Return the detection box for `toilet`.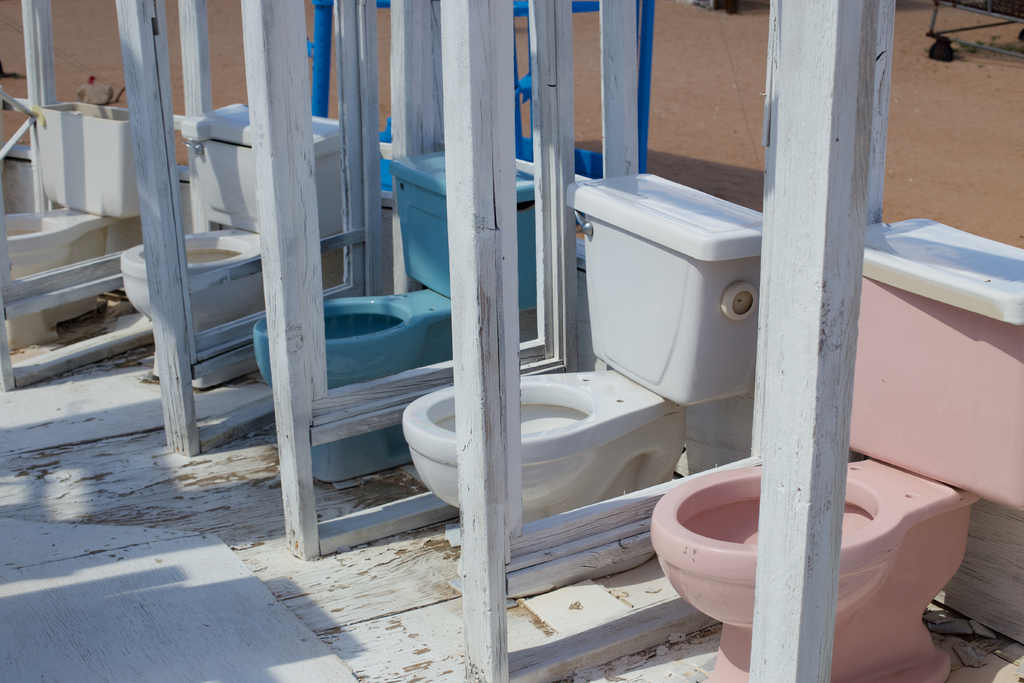
BBox(655, 453, 977, 682).
